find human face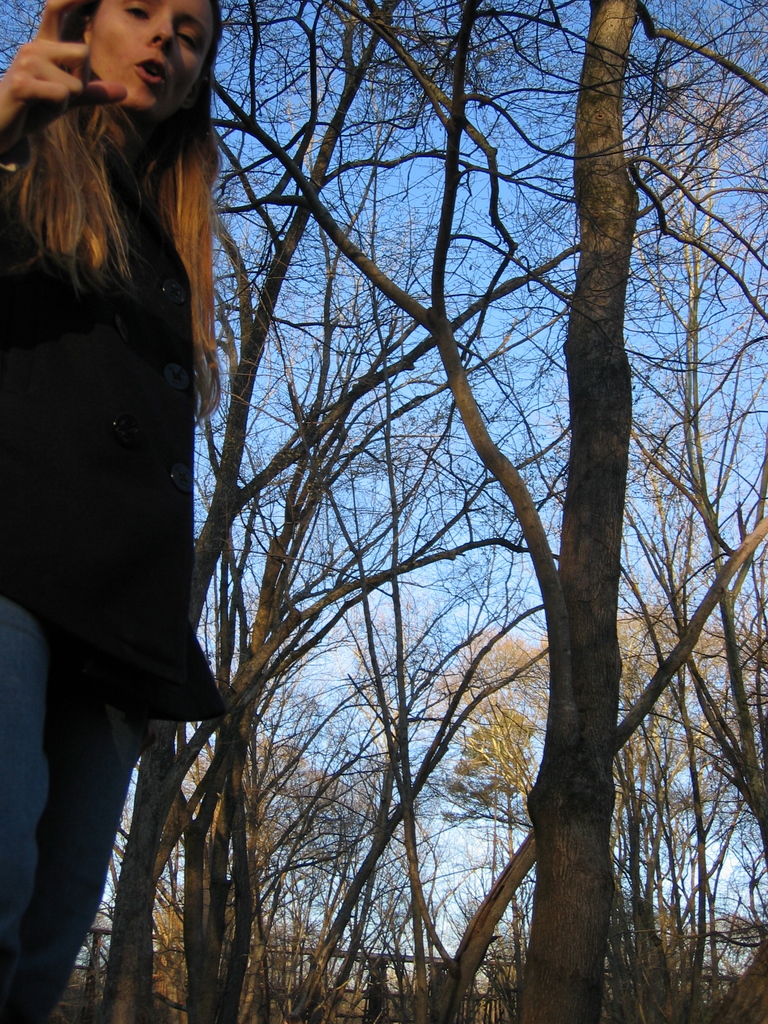
locate(90, 0, 219, 111)
